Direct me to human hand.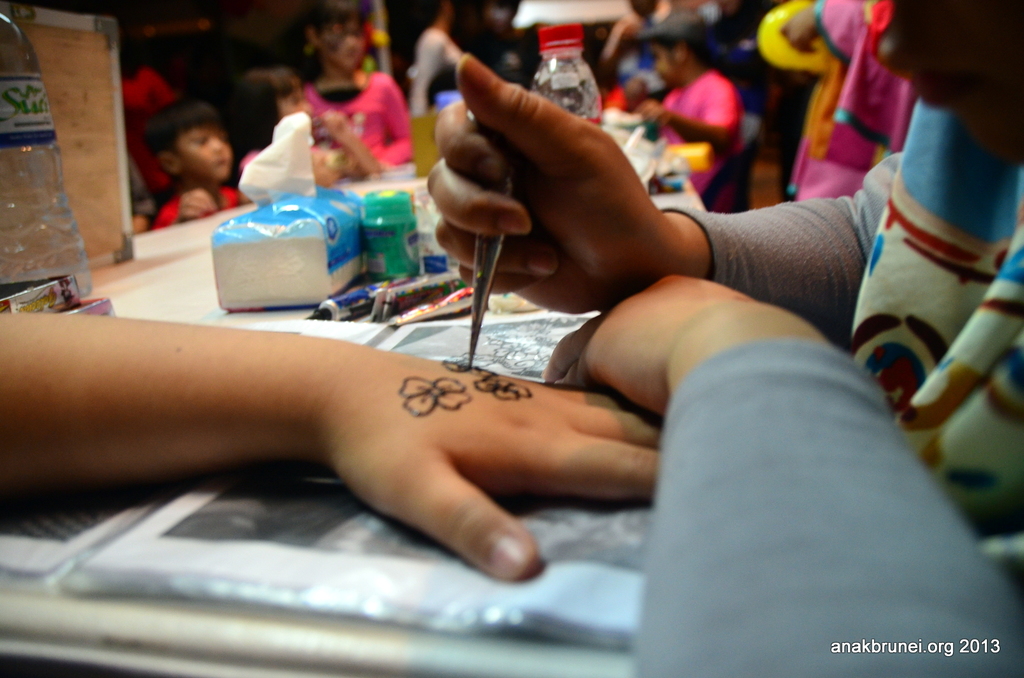
Direction: (left=781, top=6, right=820, bottom=57).
